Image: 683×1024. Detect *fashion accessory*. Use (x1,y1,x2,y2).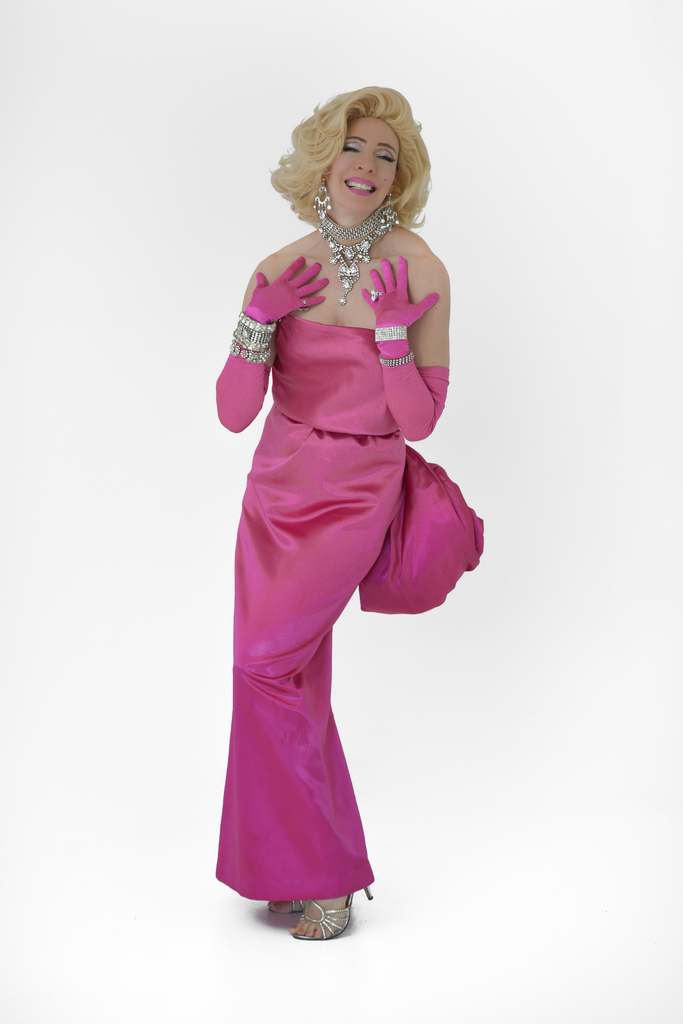
(380,344,420,369).
